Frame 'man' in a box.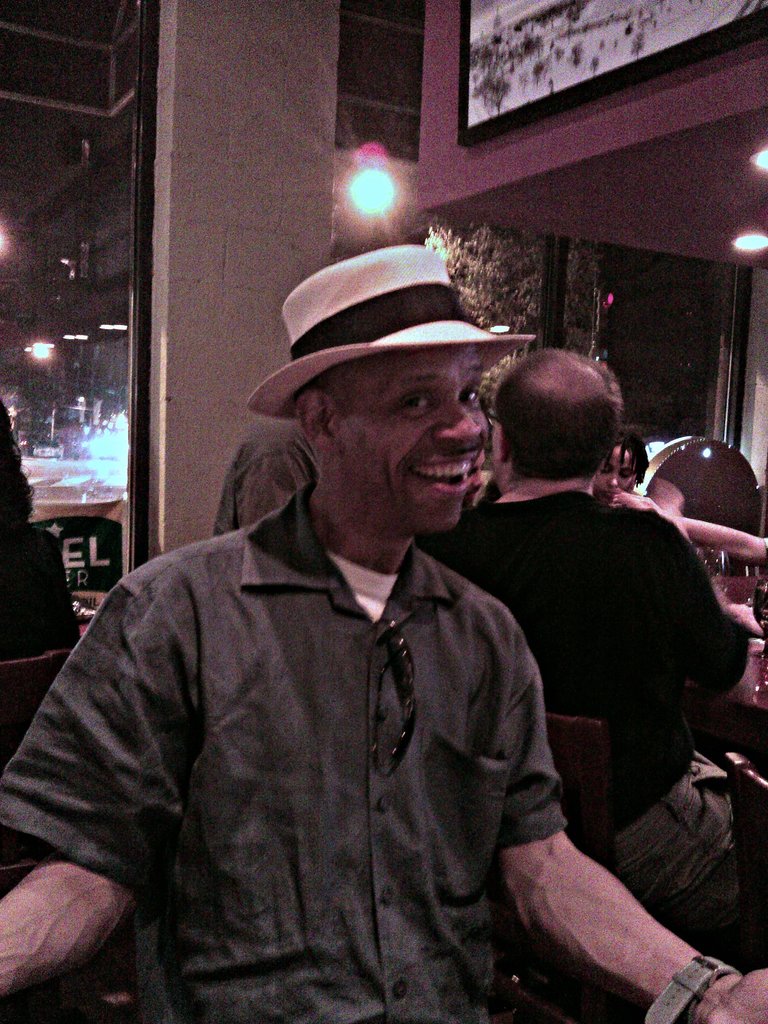
x1=0 y1=243 x2=767 y2=1021.
